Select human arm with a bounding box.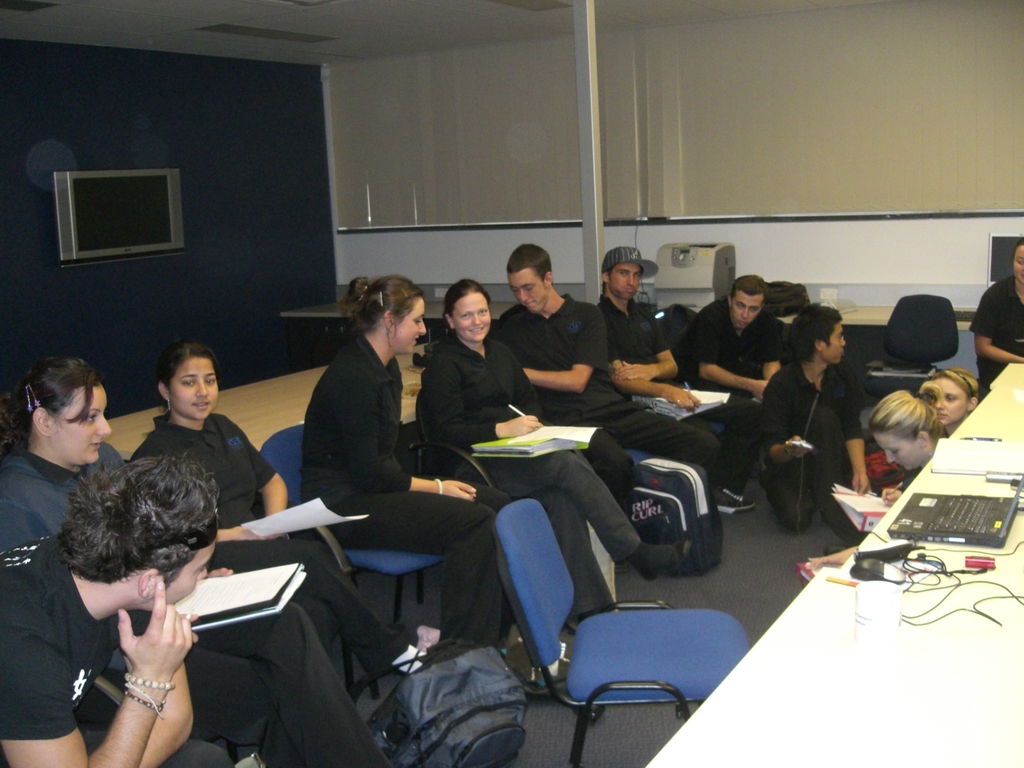
x1=686 y1=305 x2=773 y2=402.
